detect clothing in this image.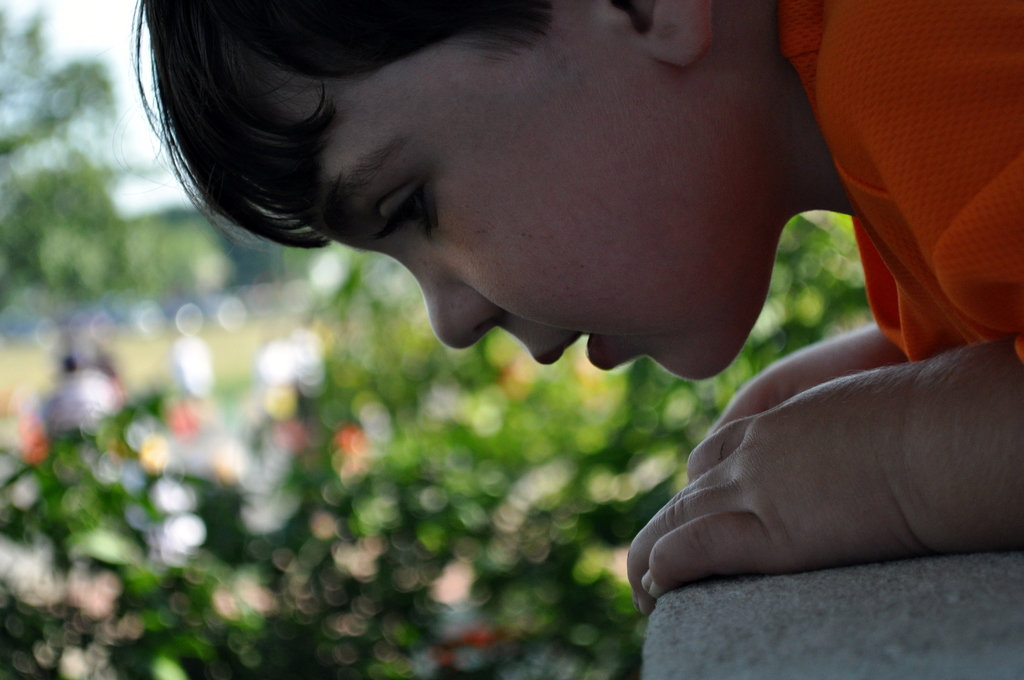
Detection: left=773, top=0, right=1023, bottom=373.
